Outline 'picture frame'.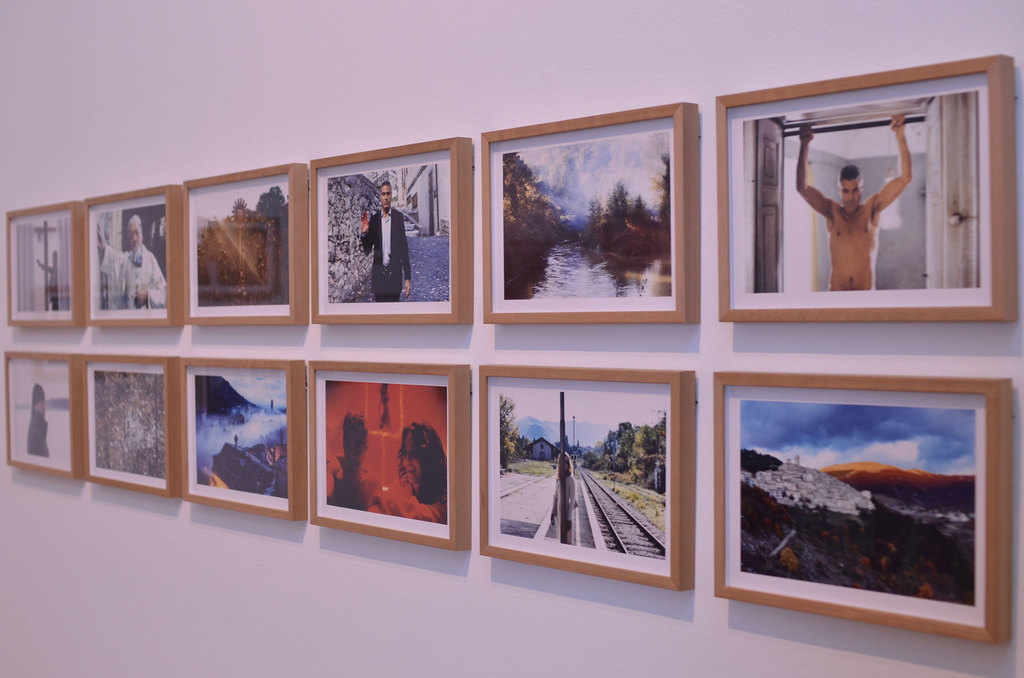
Outline: x1=714 y1=368 x2=1012 y2=648.
